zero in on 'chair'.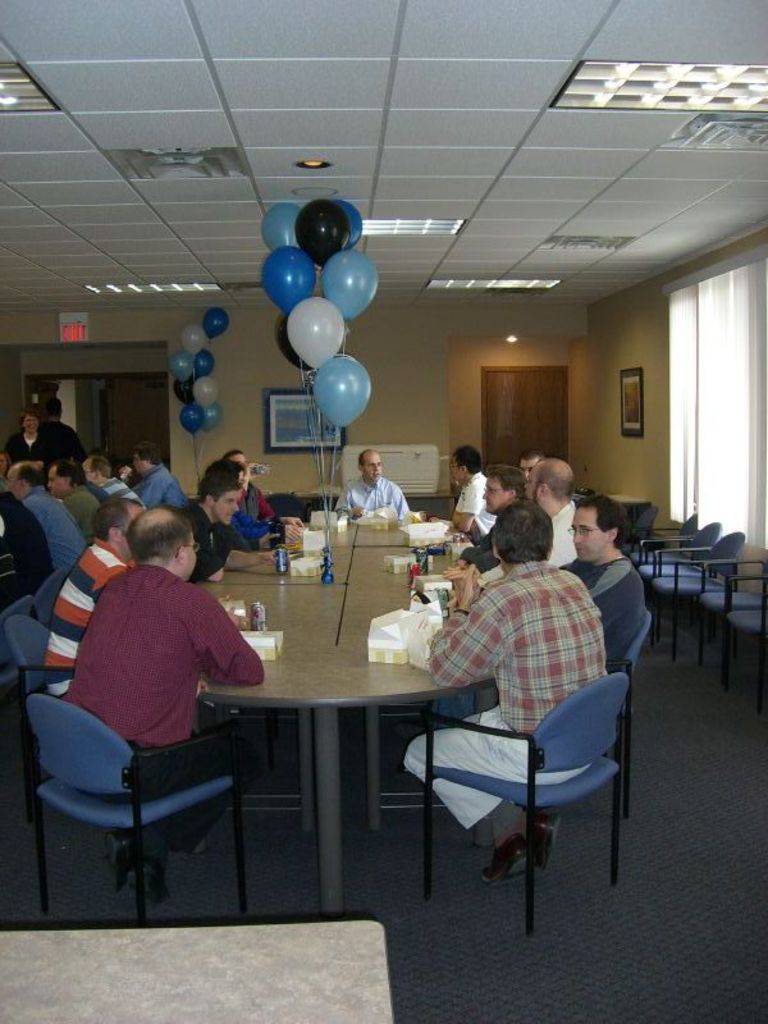
Zeroed in: Rect(24, 564, 67, 630).
